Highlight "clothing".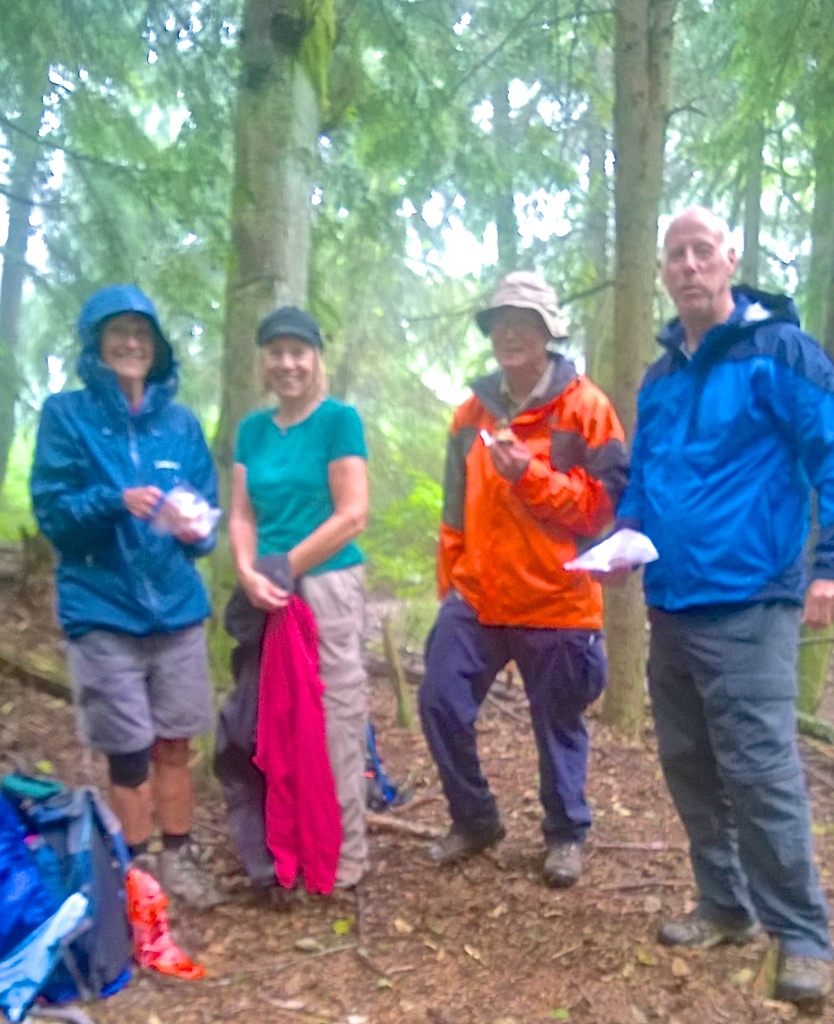
Highlighted region: 611 294 833 963.
